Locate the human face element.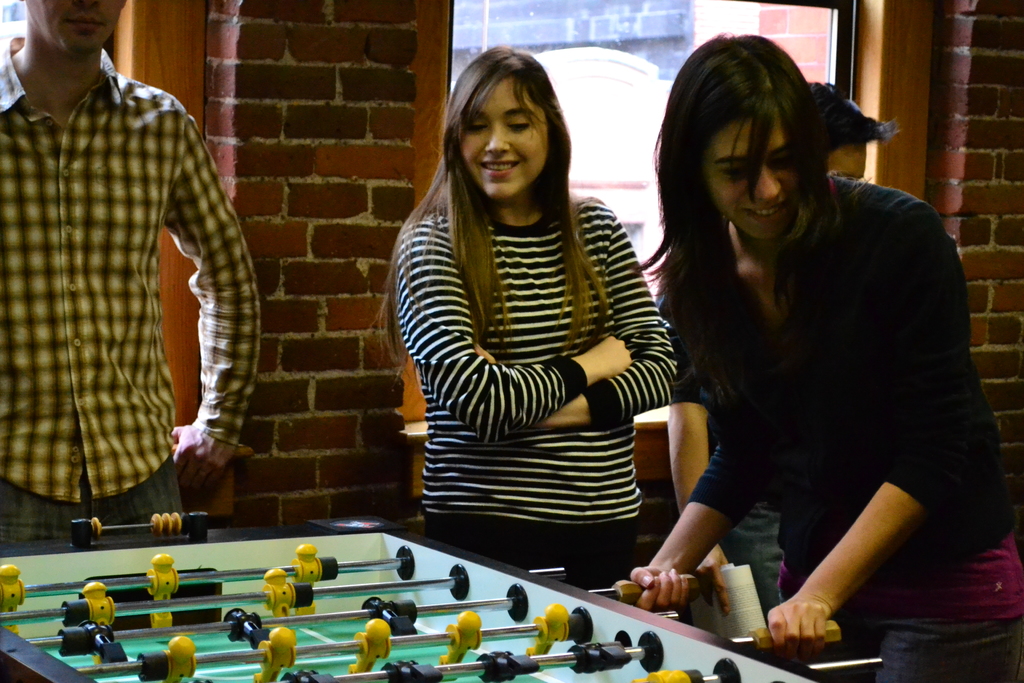
Element bbox: [831, 147, 870, 175].
